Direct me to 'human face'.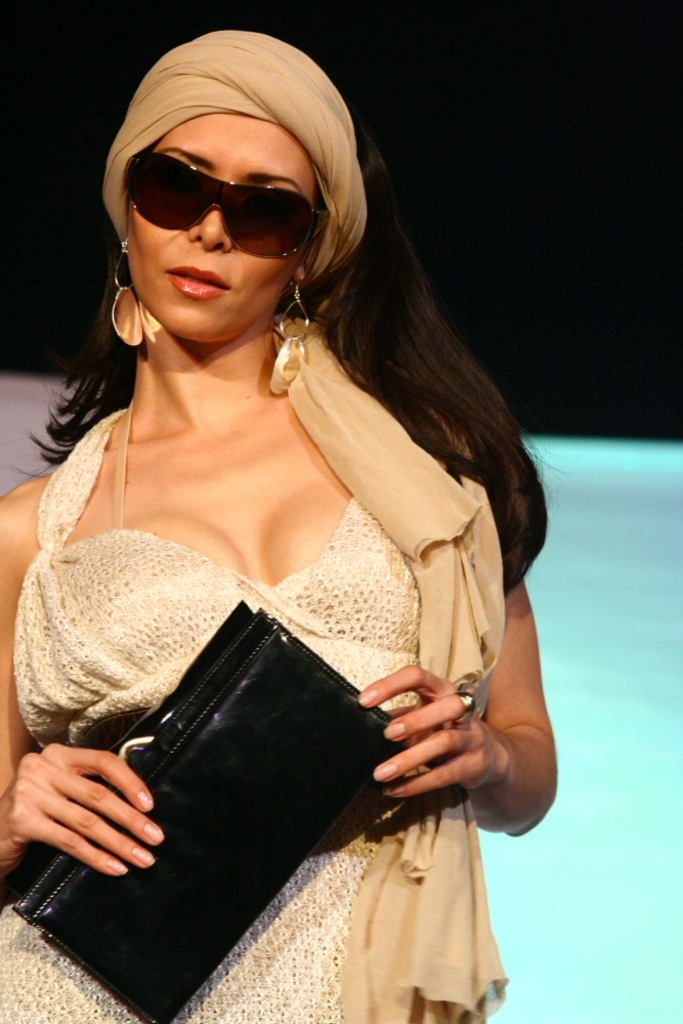
Direction: x1=122, y1=113, x2=321, y2=345.
